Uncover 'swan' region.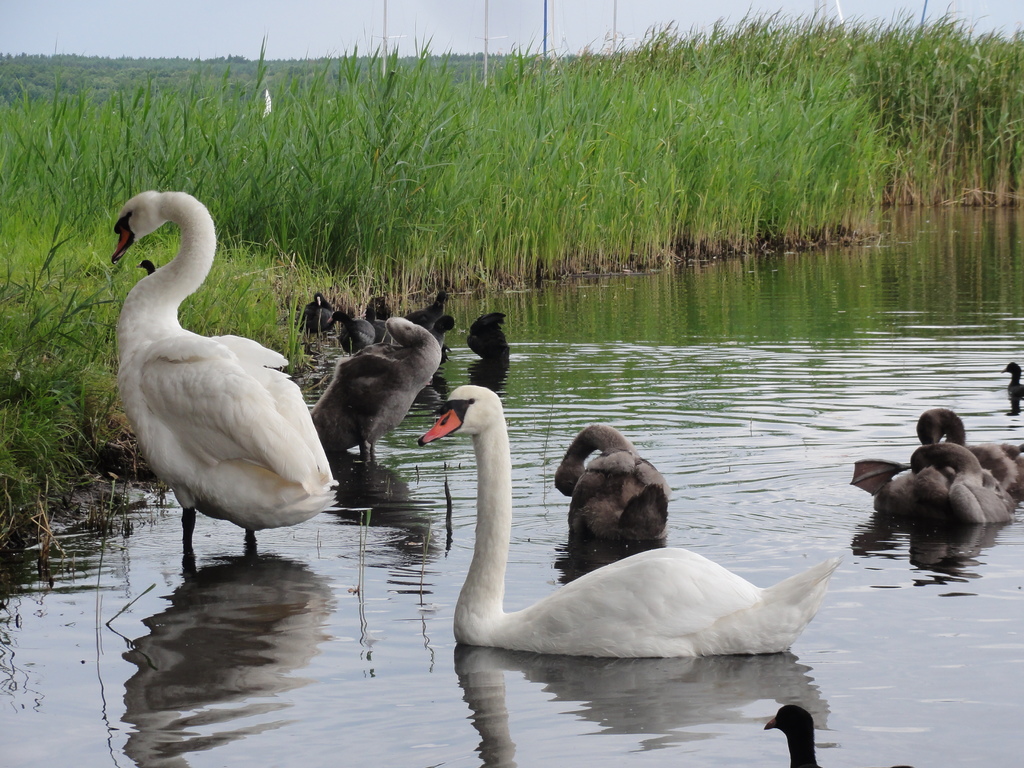
Uncovered: 922,406,1023,500.
